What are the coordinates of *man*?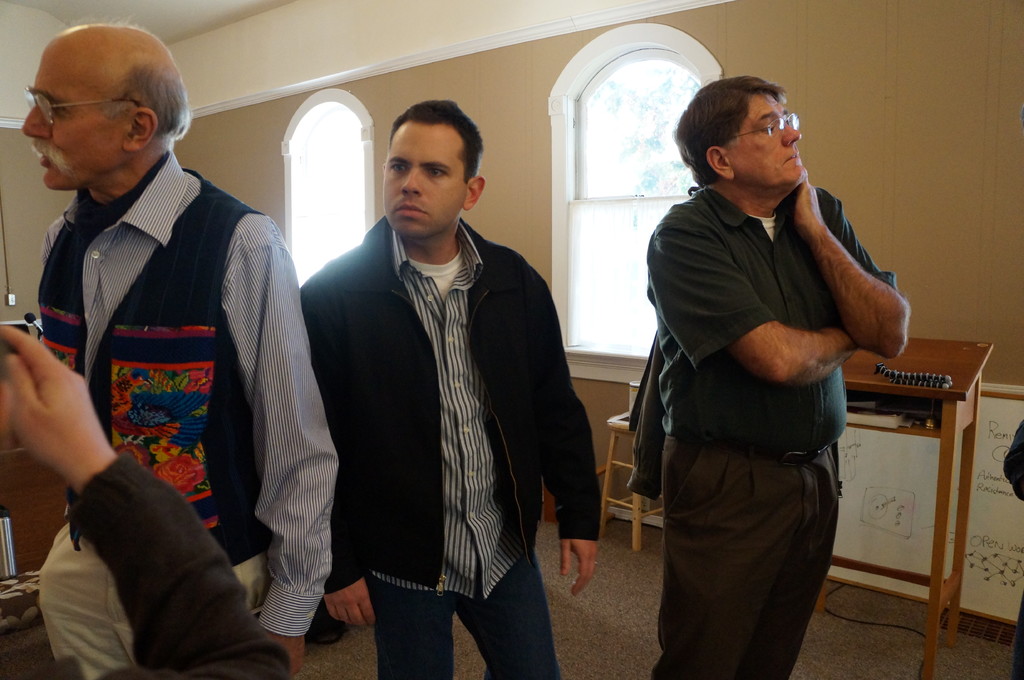
(left=301, top=94, right=591, bottom=670).
